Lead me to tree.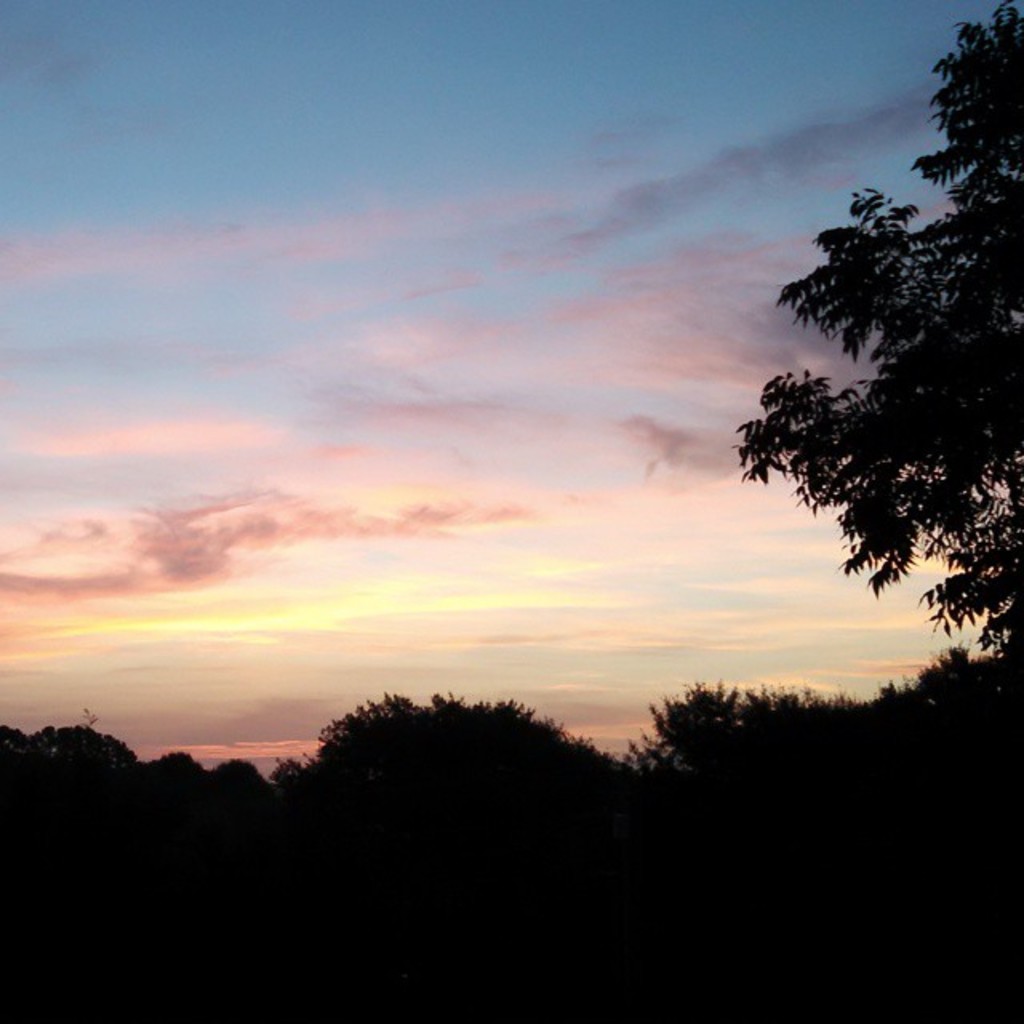
Lead to 278/690/640/936.
